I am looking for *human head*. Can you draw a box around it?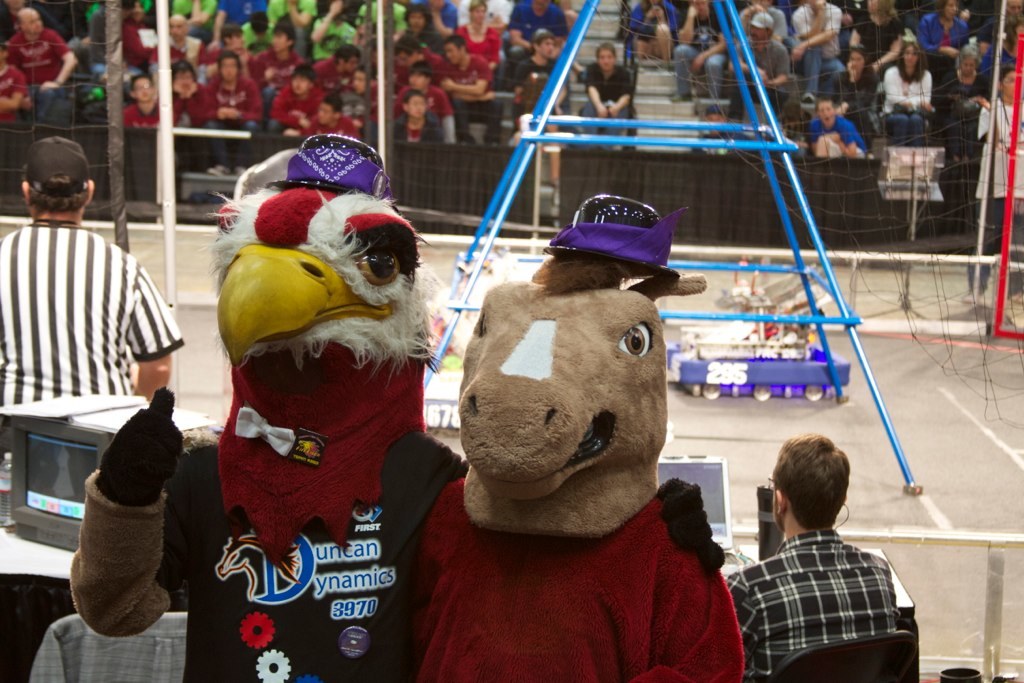
Sure, the bounding box is pyautogui.locateOnScreen(595, 38, 619, 70).
